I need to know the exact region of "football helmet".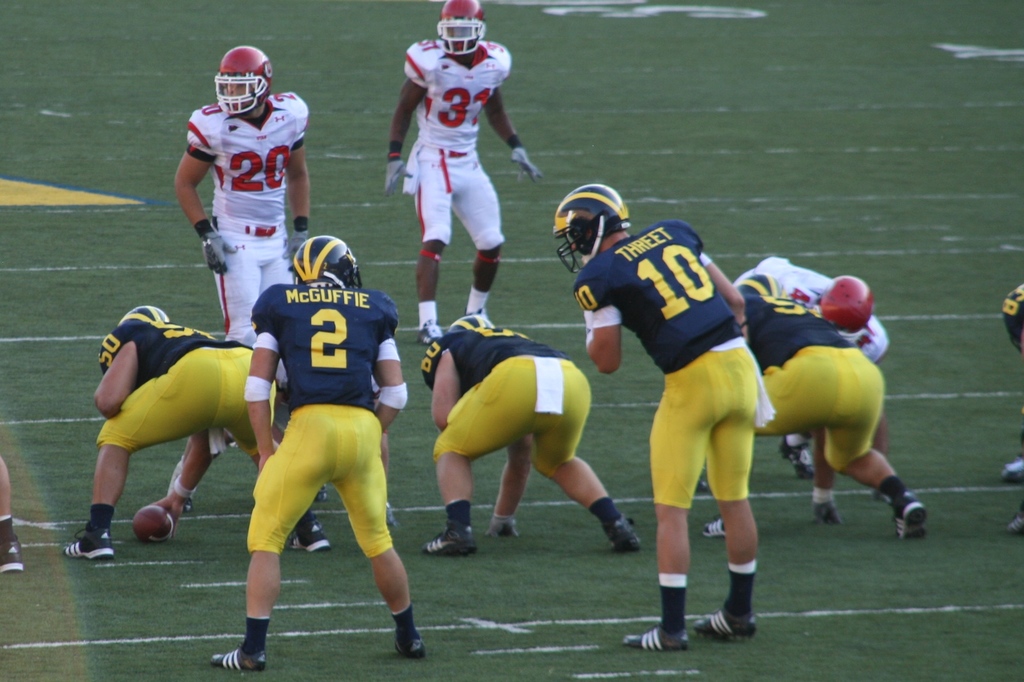
Region: bbox=(553, 176, 641, 276).
